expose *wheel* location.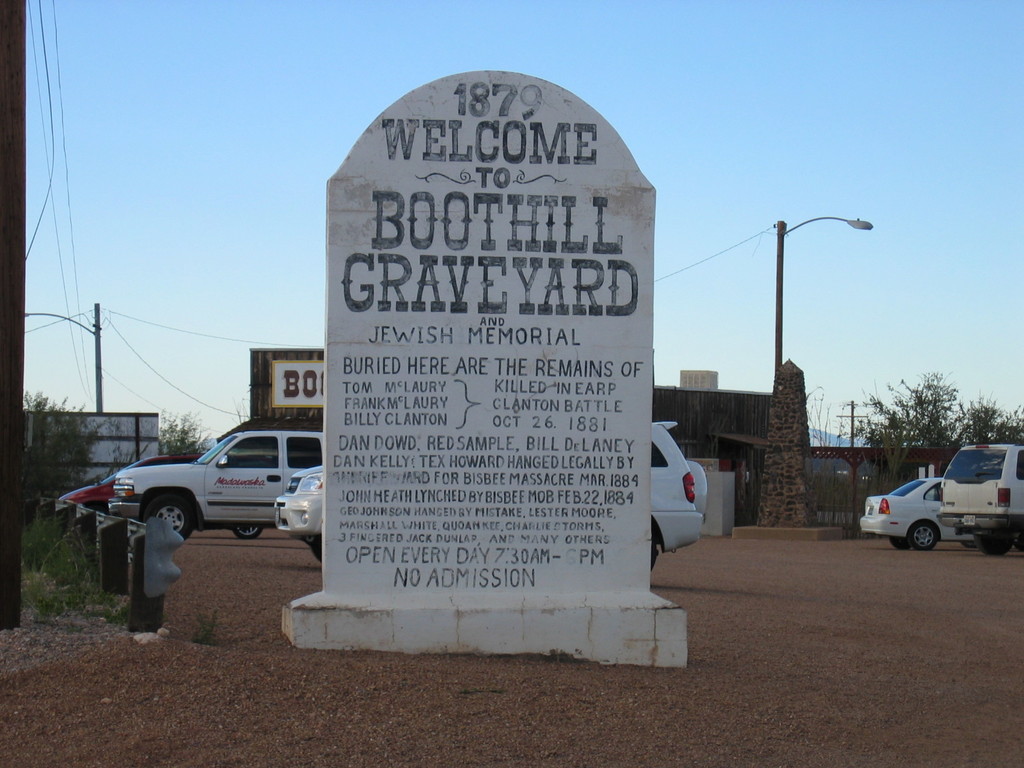
Exposed at box(686, 462, 705, 514).
